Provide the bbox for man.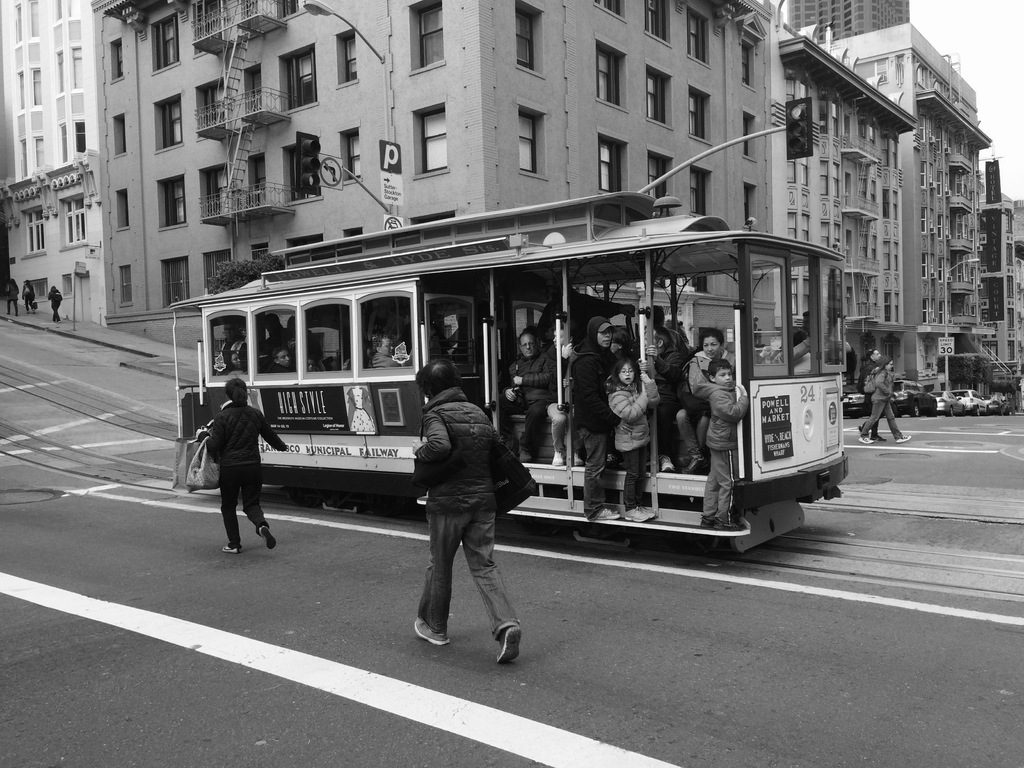
select_region(369, 332, 406, 365).
